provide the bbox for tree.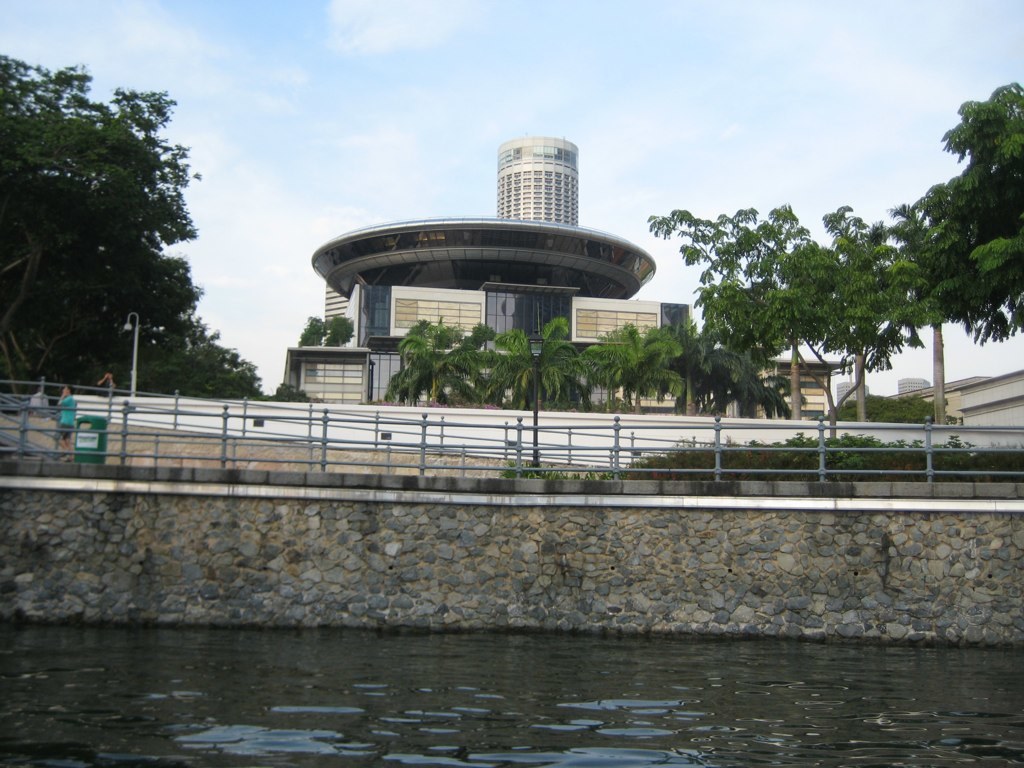
(x1=59, y1=250, x2=203, y2=389).
